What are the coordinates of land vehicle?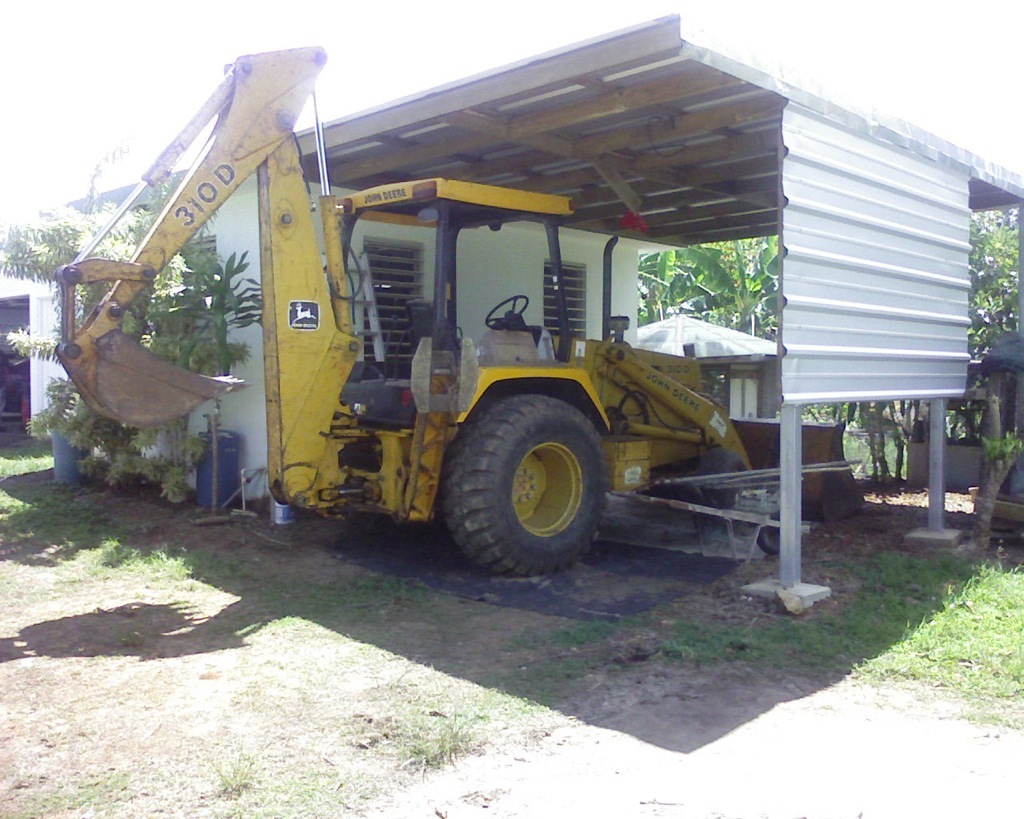
(left=51, top=34, right=870, bottom=588).
